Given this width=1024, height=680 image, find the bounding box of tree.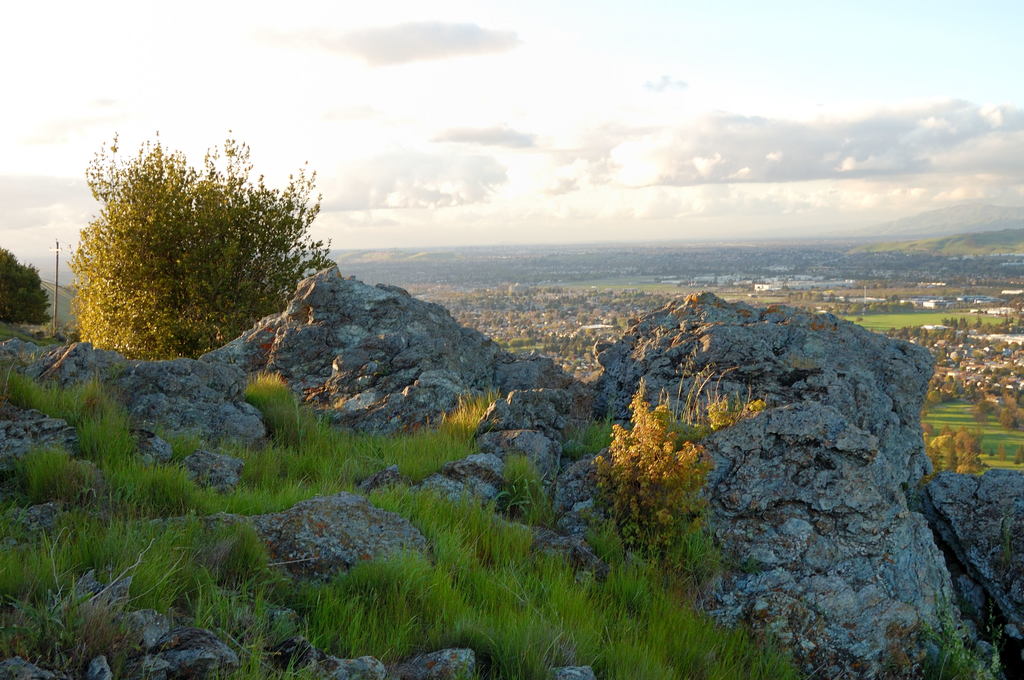
rect(957, 451, 981, 471).
